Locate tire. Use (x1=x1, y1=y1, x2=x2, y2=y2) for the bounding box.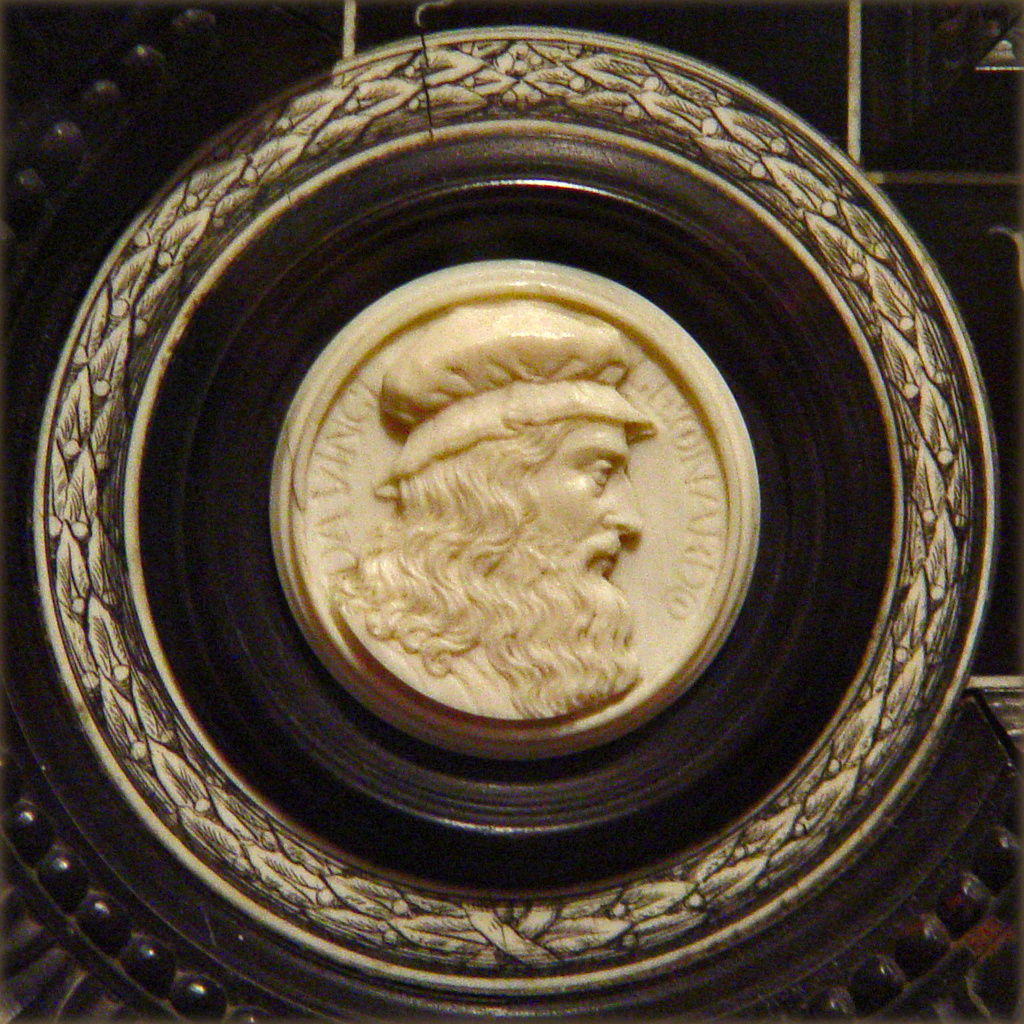
(x1=0, y1=0, x2=1023, y2=1023).
